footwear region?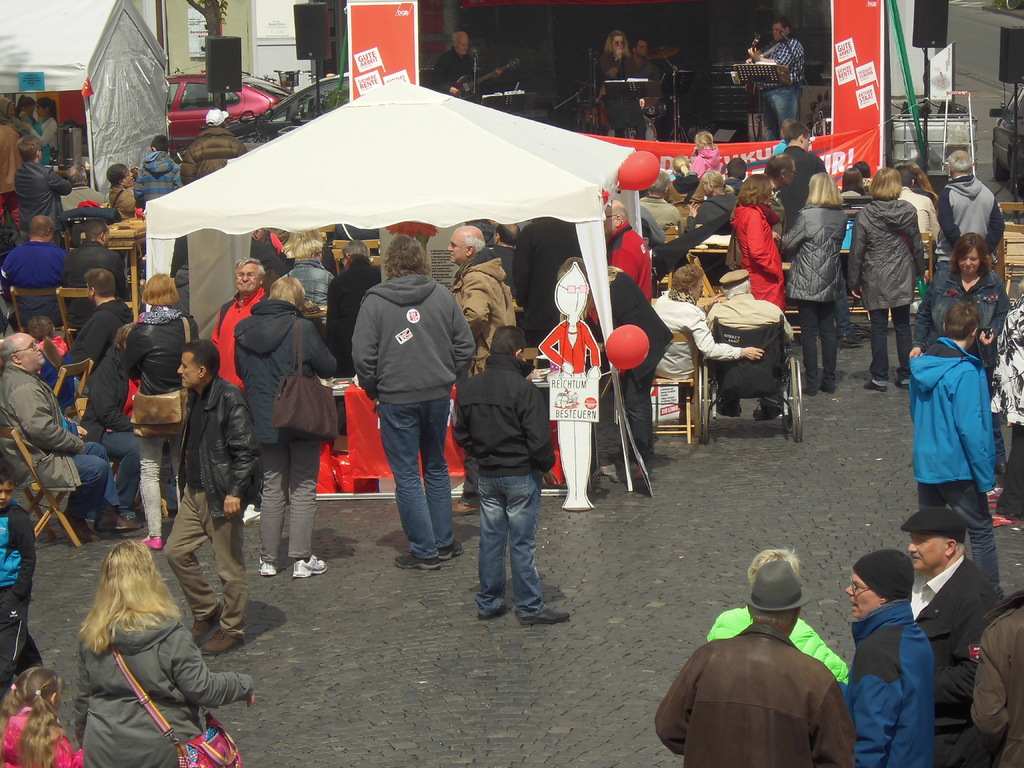
l=243, t=502, r=265, b=523
